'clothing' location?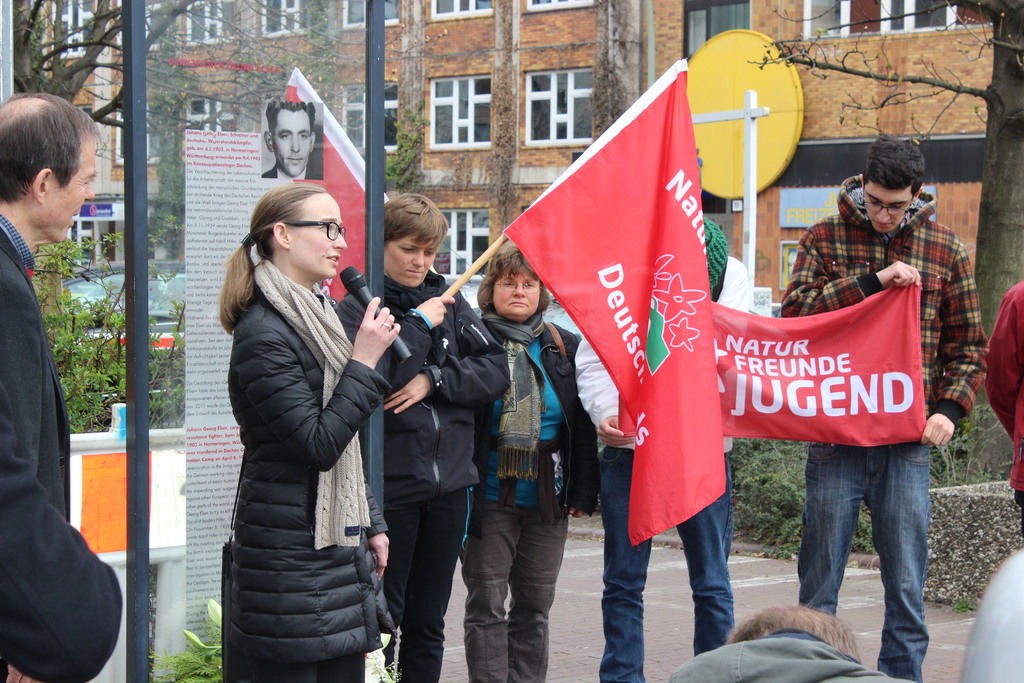
select_region(666, 627, 899, 682)
